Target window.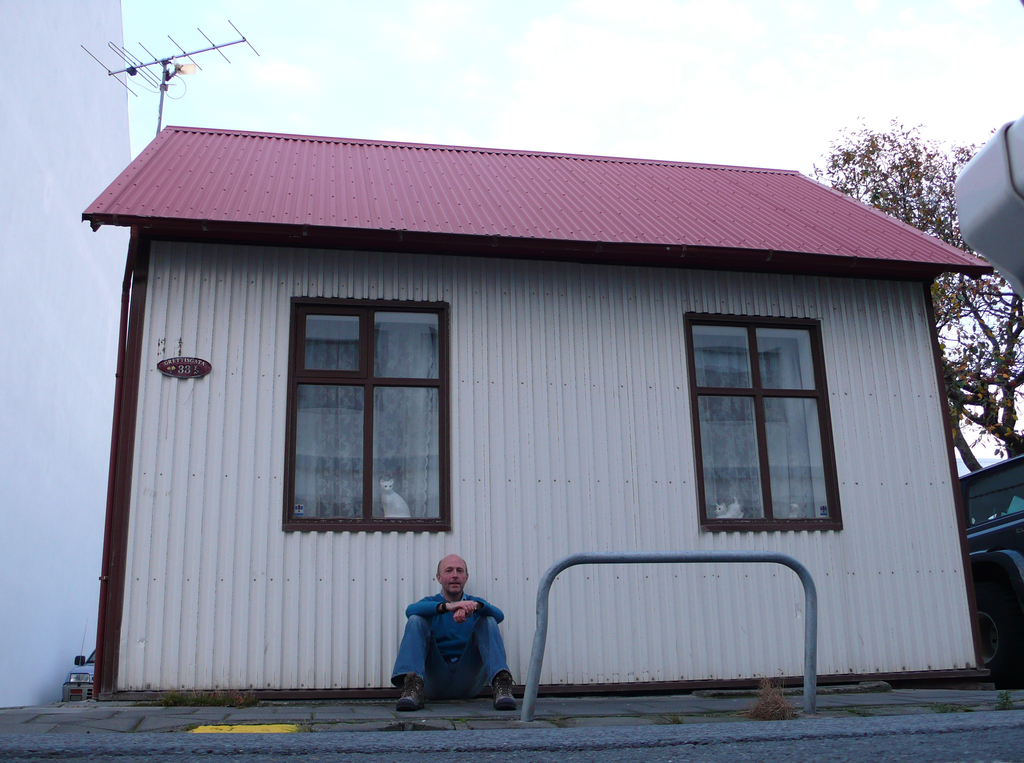
Target region: {"x1": 689, "y1": 299, "x2": 849, "y2": 540}.
